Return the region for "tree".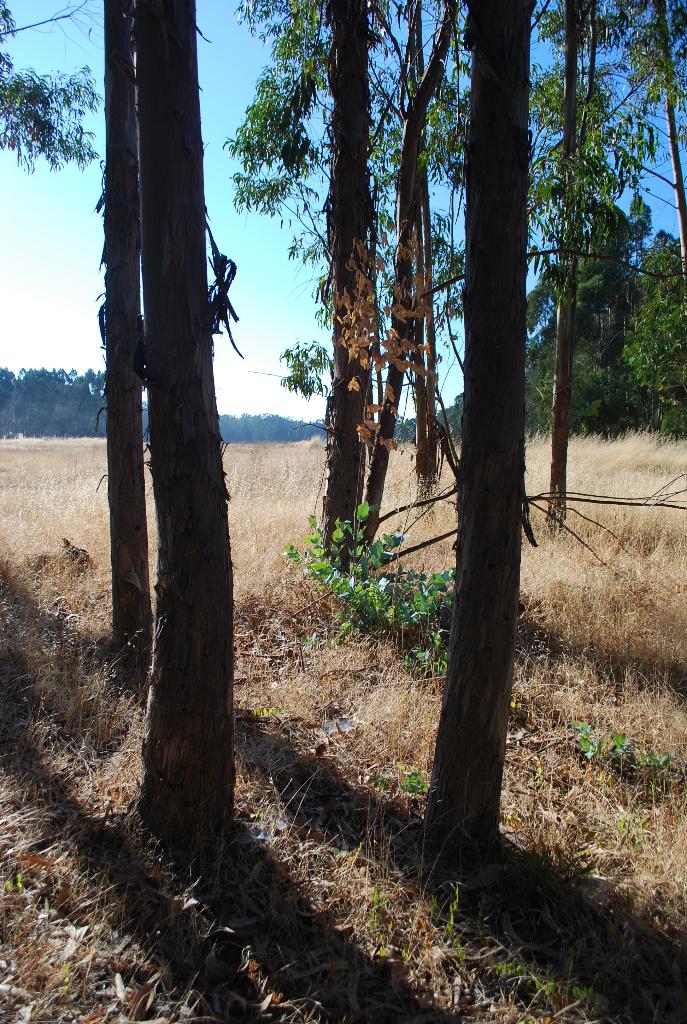
box=[219, 1, 484, 532].
